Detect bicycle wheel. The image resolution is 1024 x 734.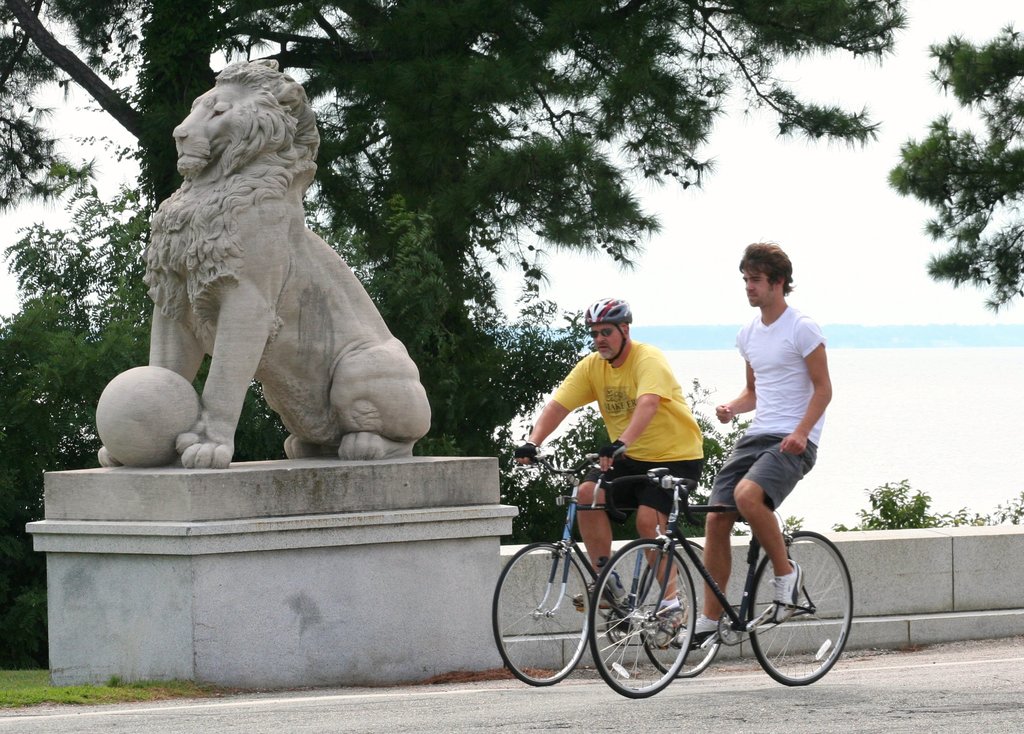
[x1=748, y1=527, x2=855, y2=684].
